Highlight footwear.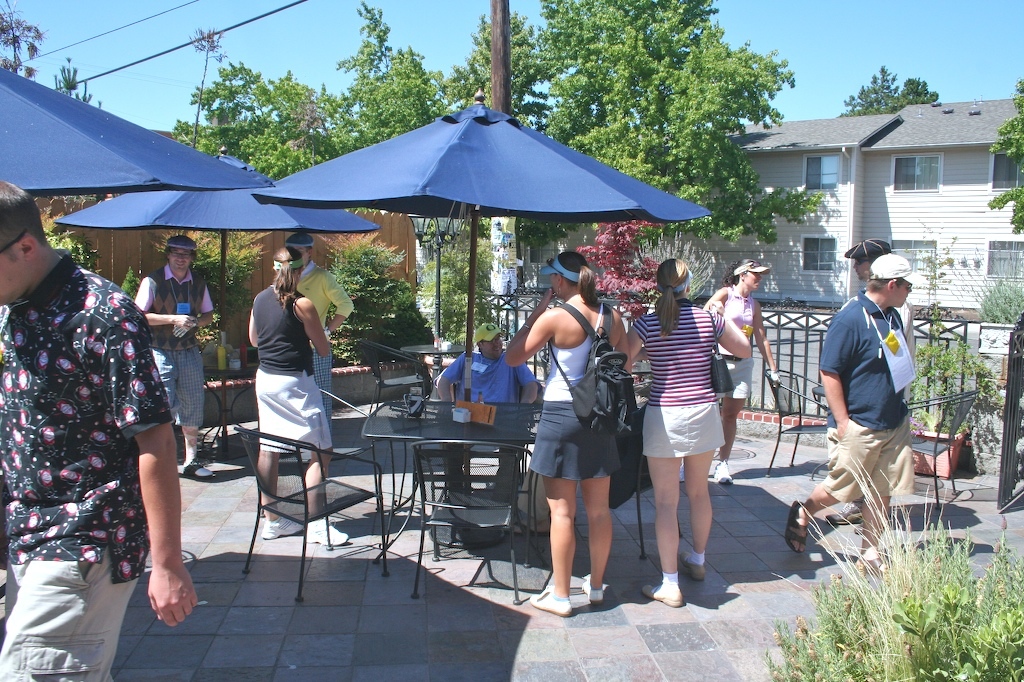
Highlighted region: Rect(639, 583, 688, 610).
